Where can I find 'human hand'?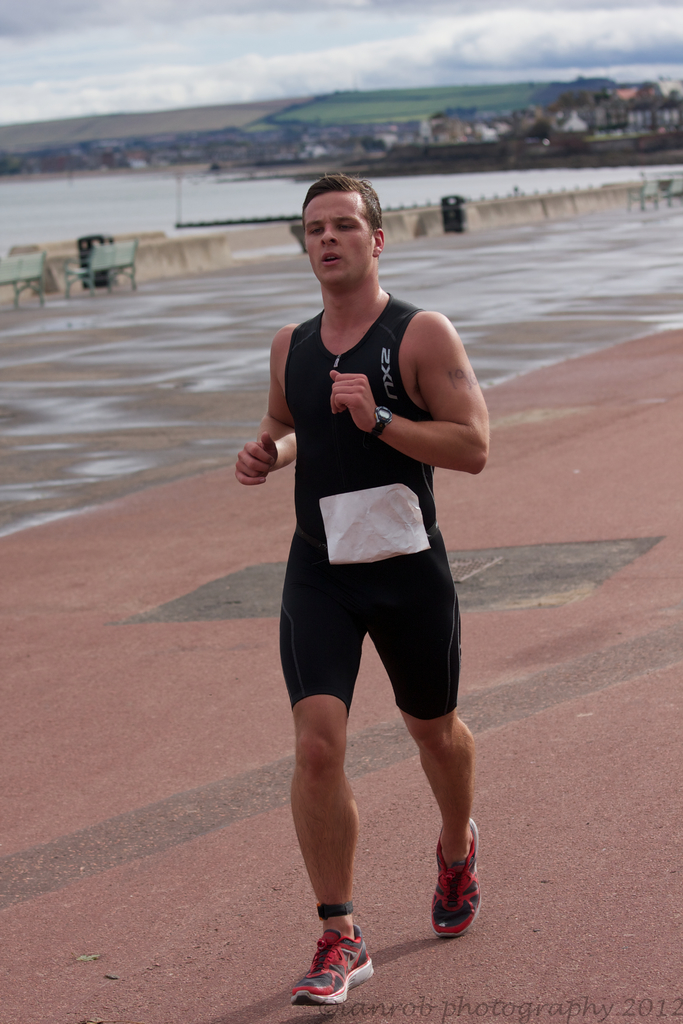
You can find it at <box>239,433,281,486</box>.
